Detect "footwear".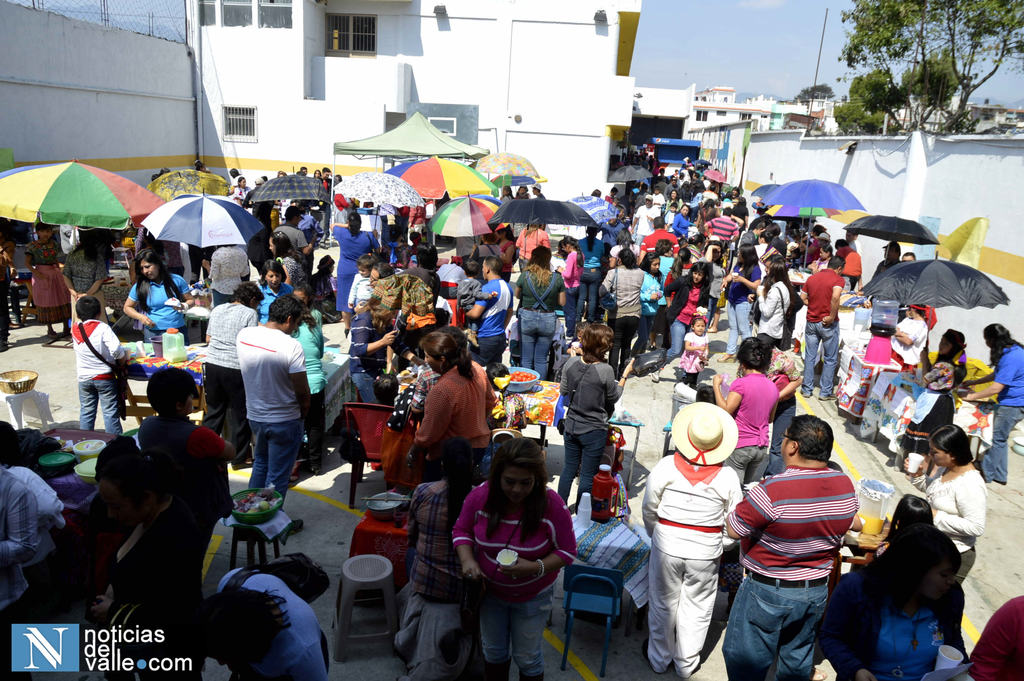
Detected at 290:472:298:482.
